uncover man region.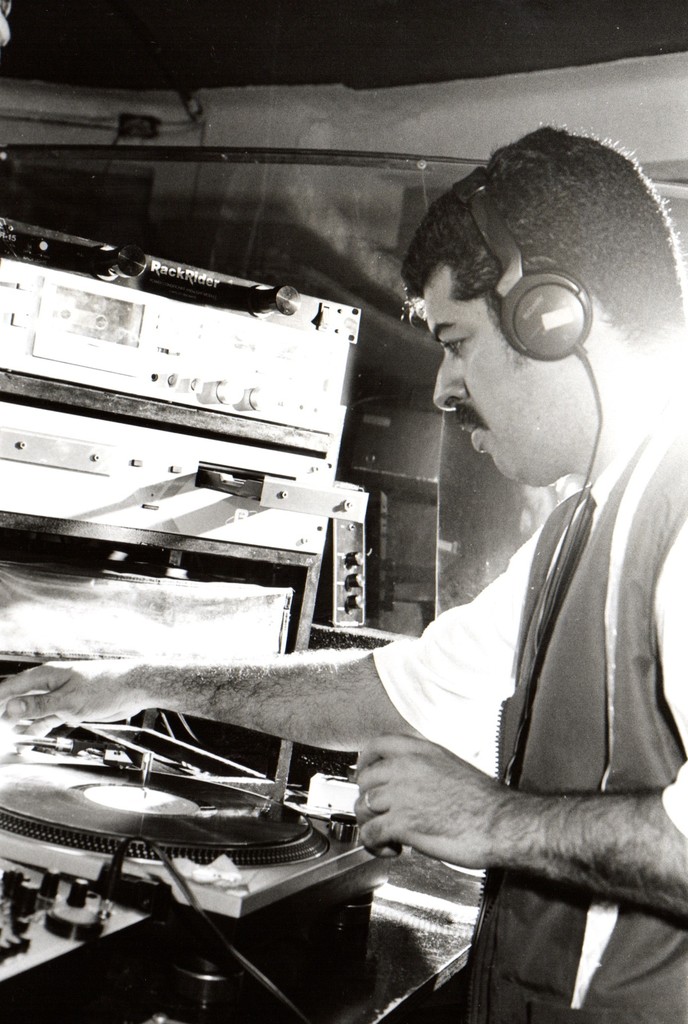
Uncovered: bbox=[0, 116, 687, 1023].
